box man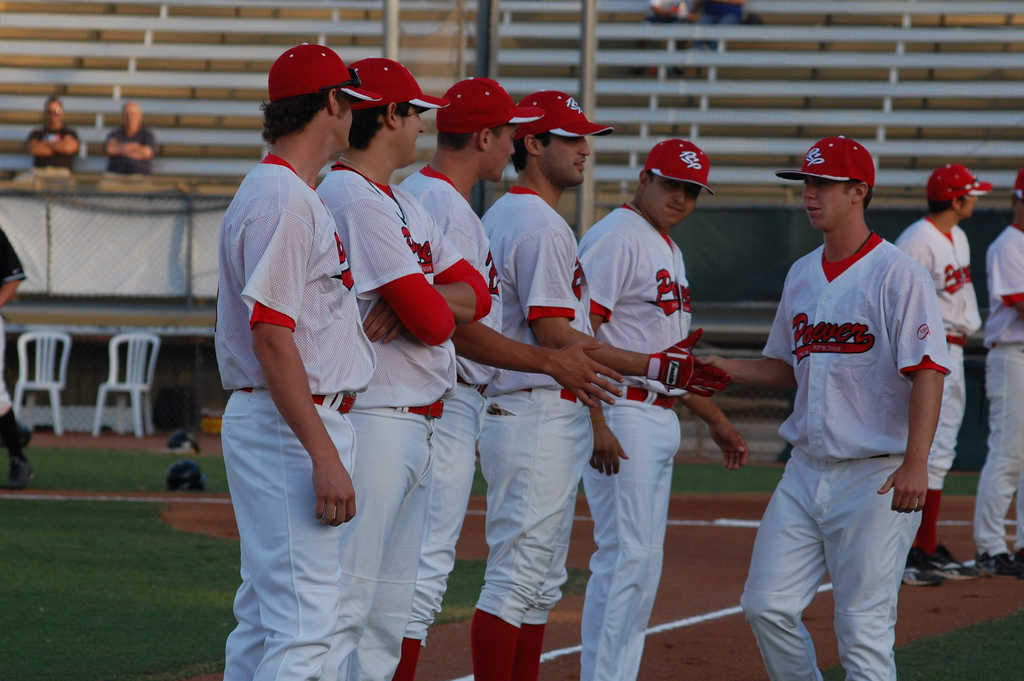
Rect(580, 127, 753, 680)
